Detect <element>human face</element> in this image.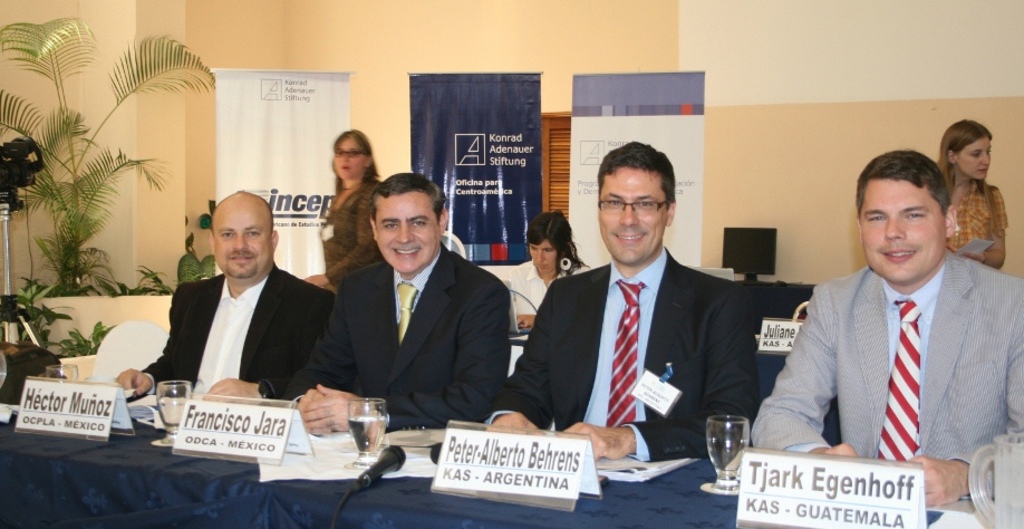
Detection: bbox(528, 235, 559, 276).
